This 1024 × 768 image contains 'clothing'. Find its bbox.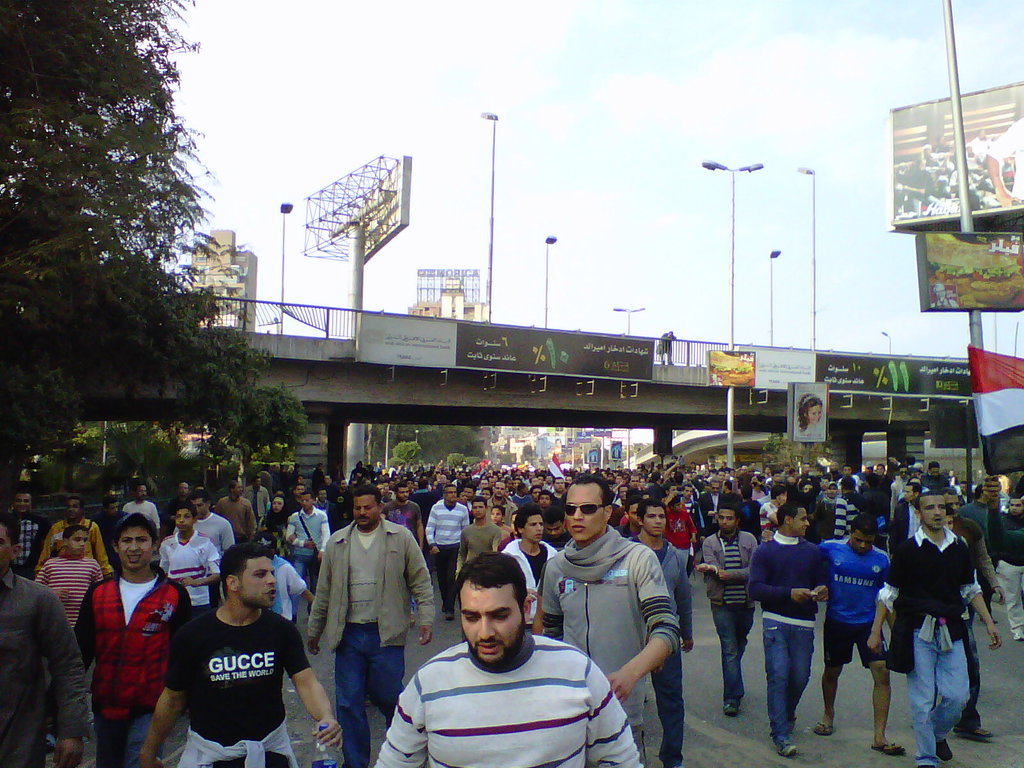
locate(749, 531, 826, 749).
